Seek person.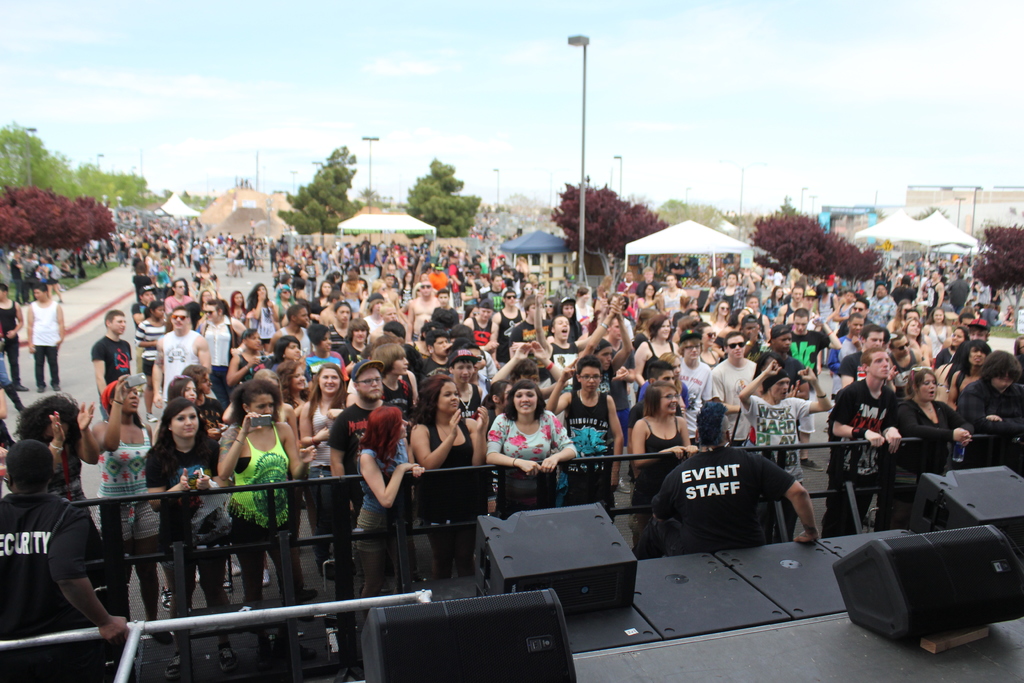
l=15, t=273, r=65, b=394.
